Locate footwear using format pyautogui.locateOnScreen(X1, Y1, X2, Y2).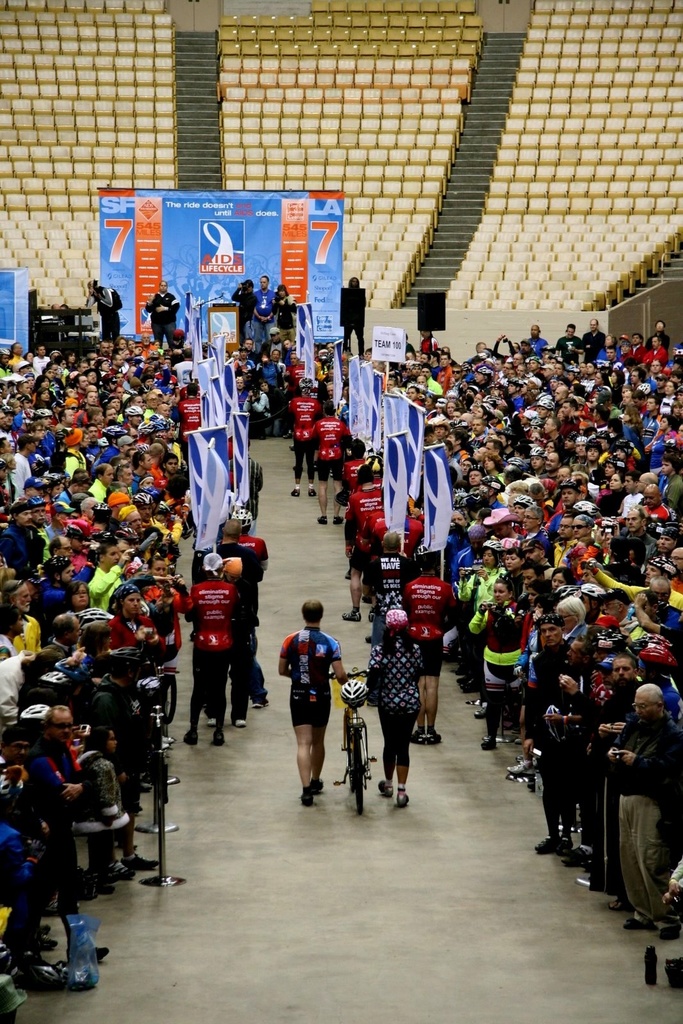
pyautogui.locateOnScreen(306, 483, 318, 497).
